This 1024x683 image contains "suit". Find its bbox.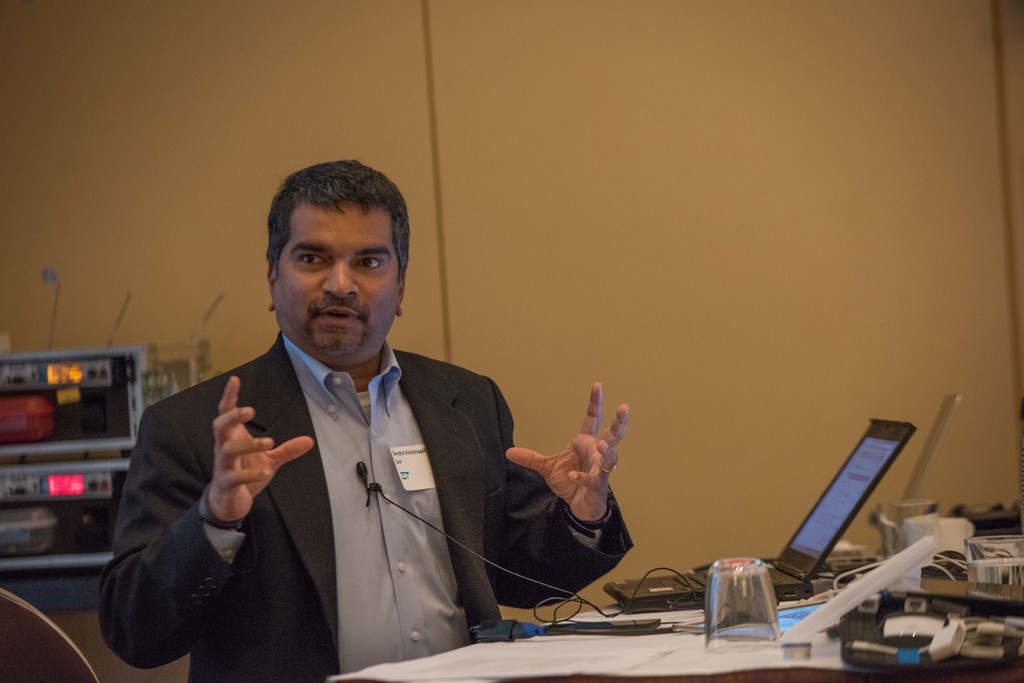
115,277,586,659.
